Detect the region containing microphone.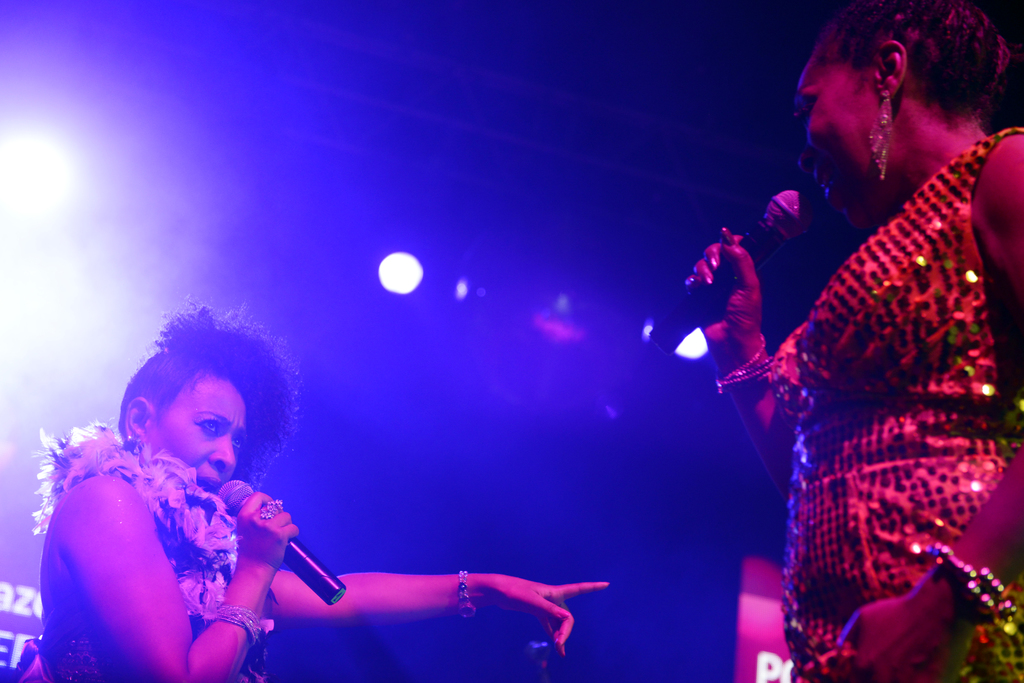
(x1=645, y1=185, x2=812, y2=348).
